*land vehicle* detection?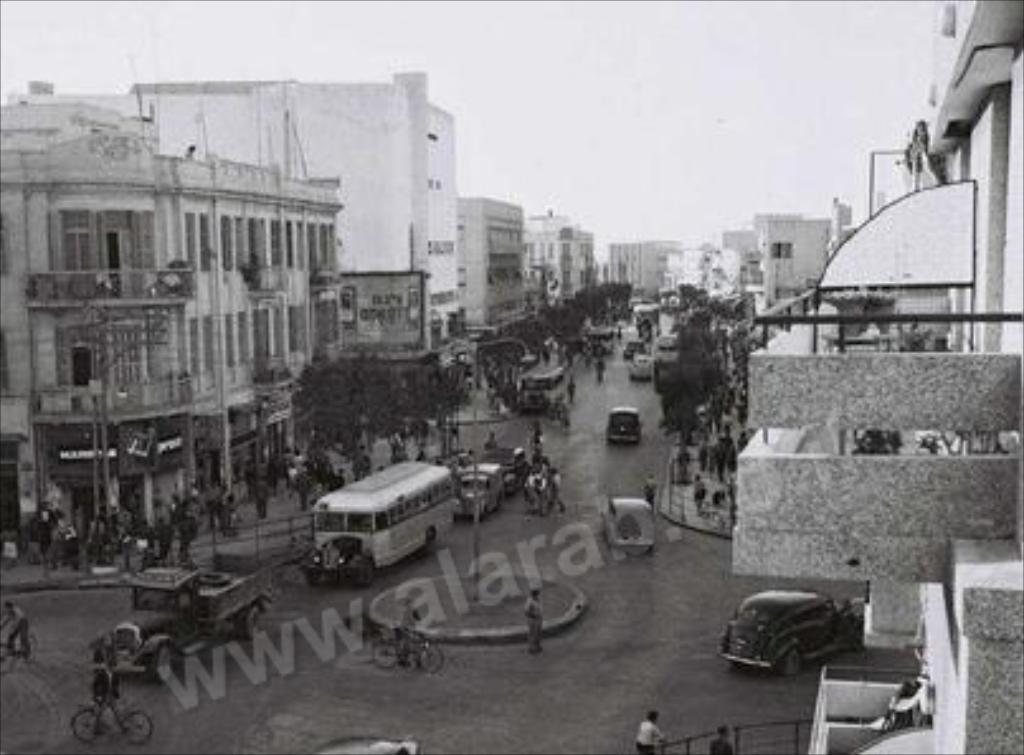
(586, 324, 618, 357)
